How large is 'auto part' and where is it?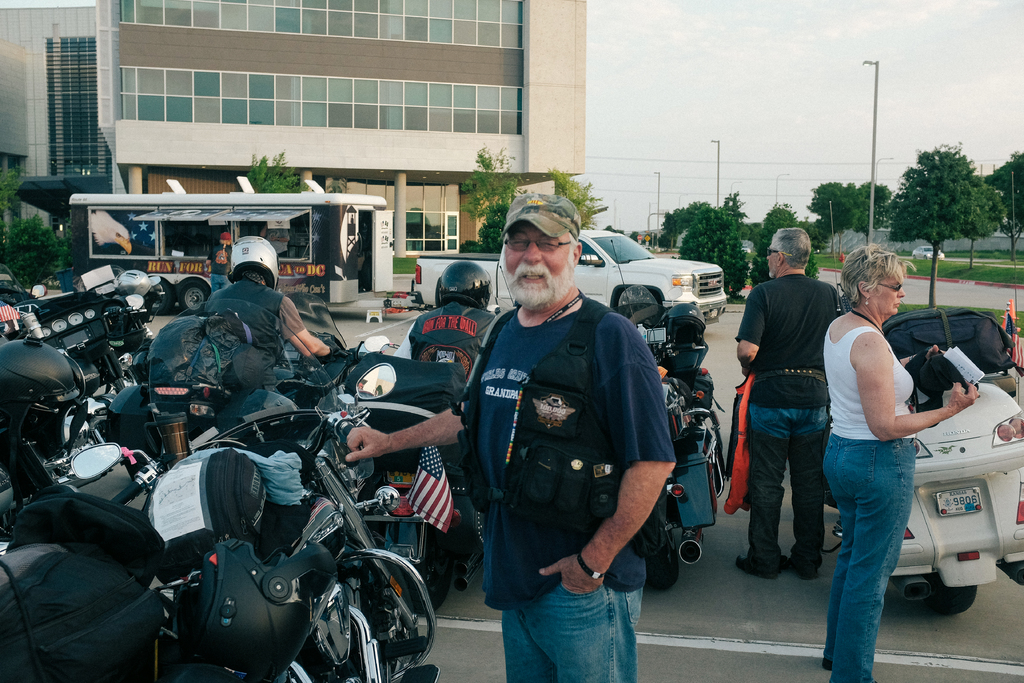
Bounding box: select_region(351, 541, 441, 655).
